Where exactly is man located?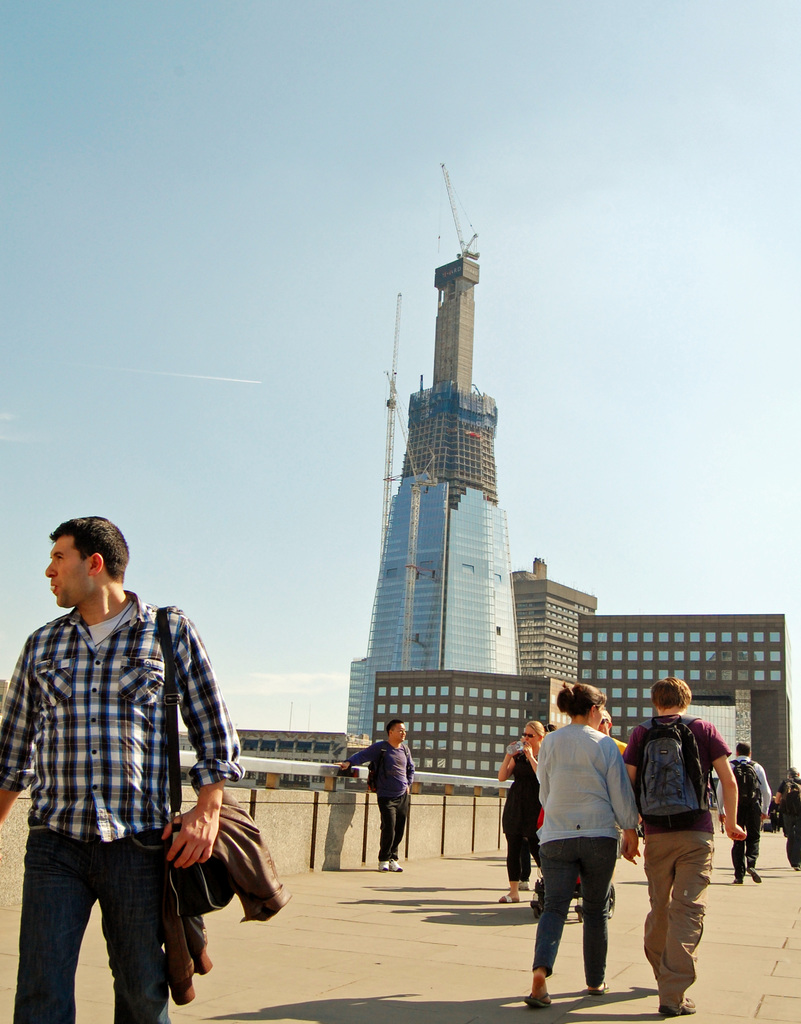
Its bounding box is Rect(595, 710, 627, 750).
